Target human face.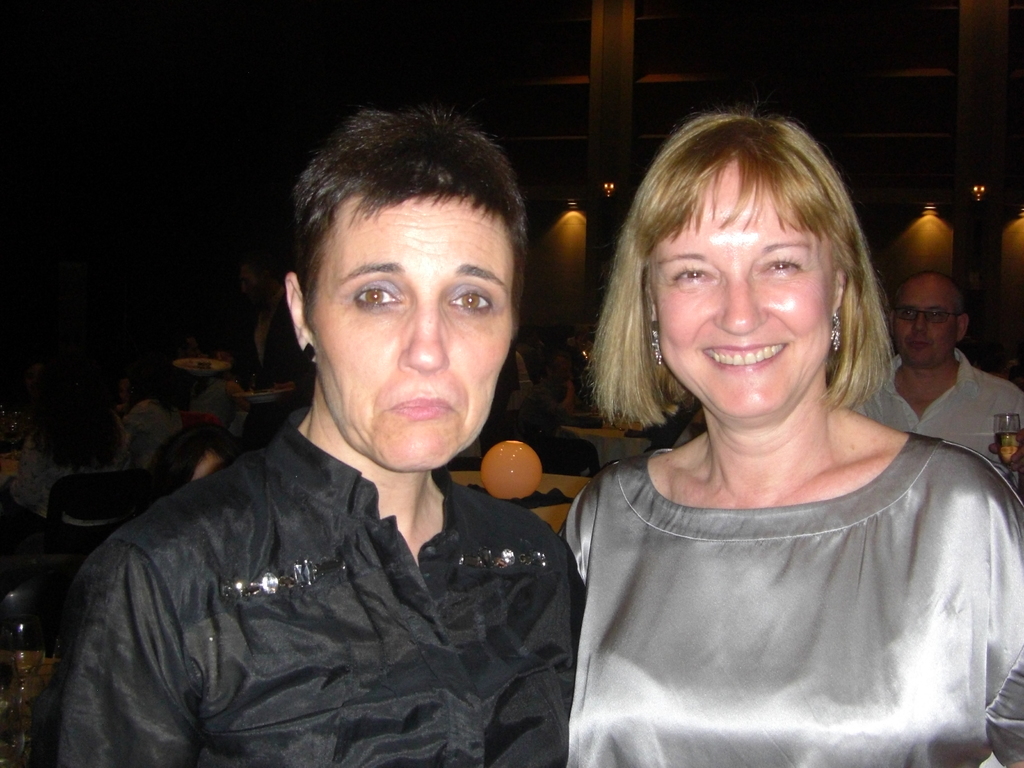
Target region: 904/278/959/356.
